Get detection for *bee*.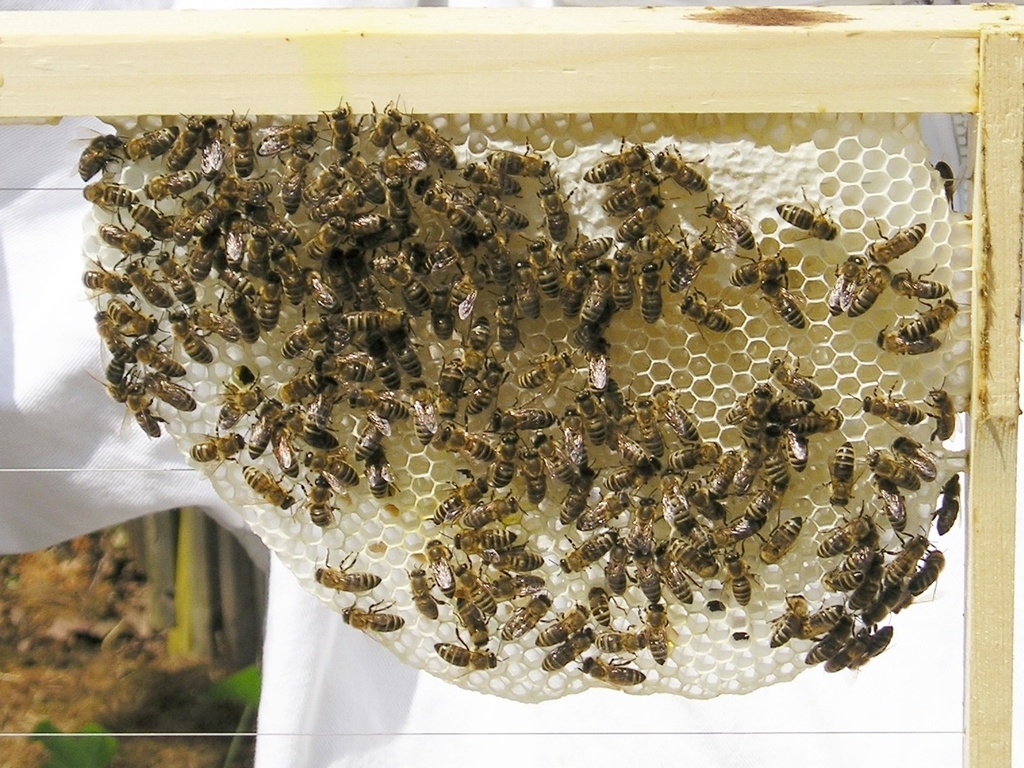
Detection: [929,156,965,212].
